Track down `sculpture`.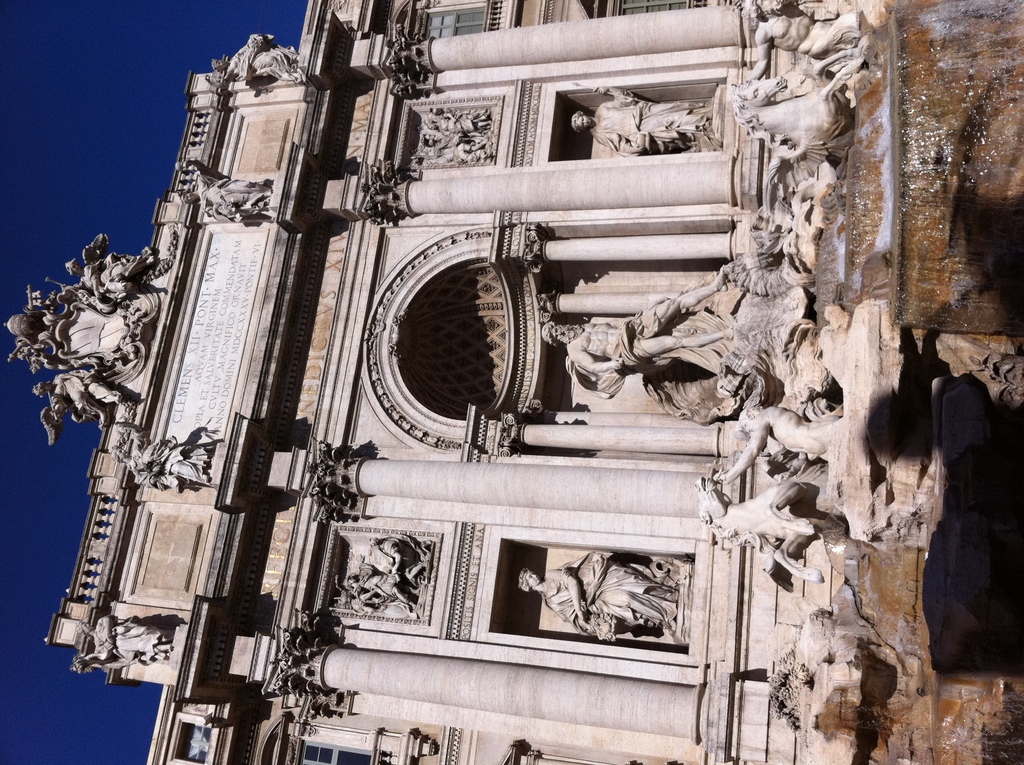
Tracked to 204 29 301 83.
